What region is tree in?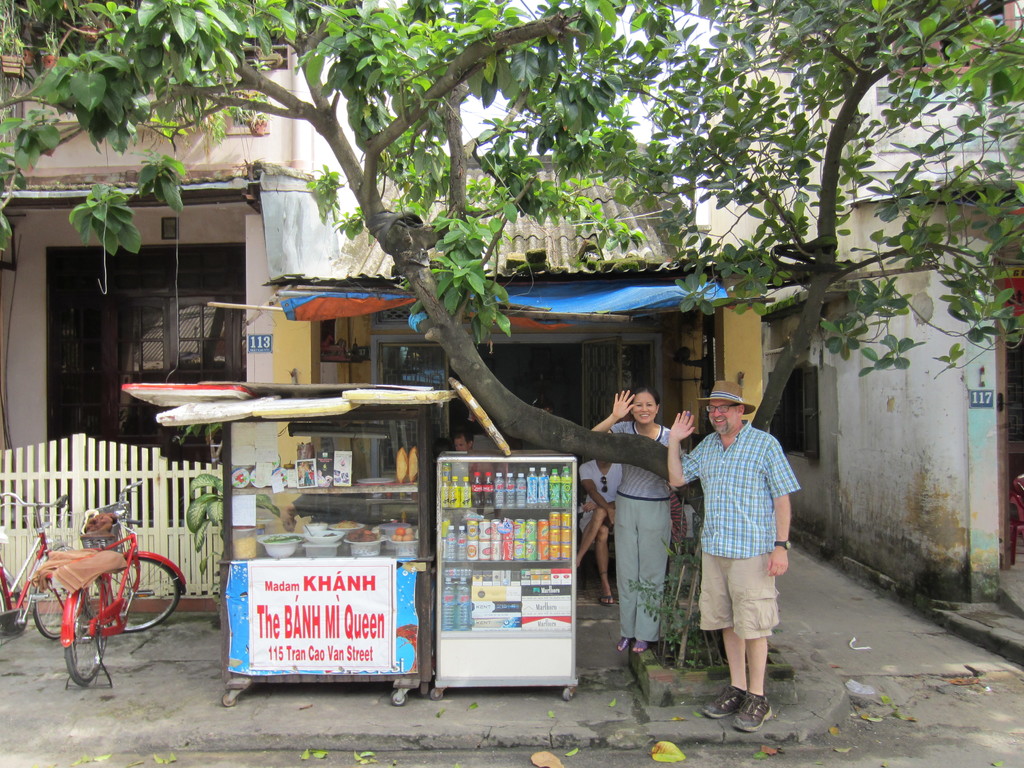
[left=0, top=0, right=1023, bottom=666].
